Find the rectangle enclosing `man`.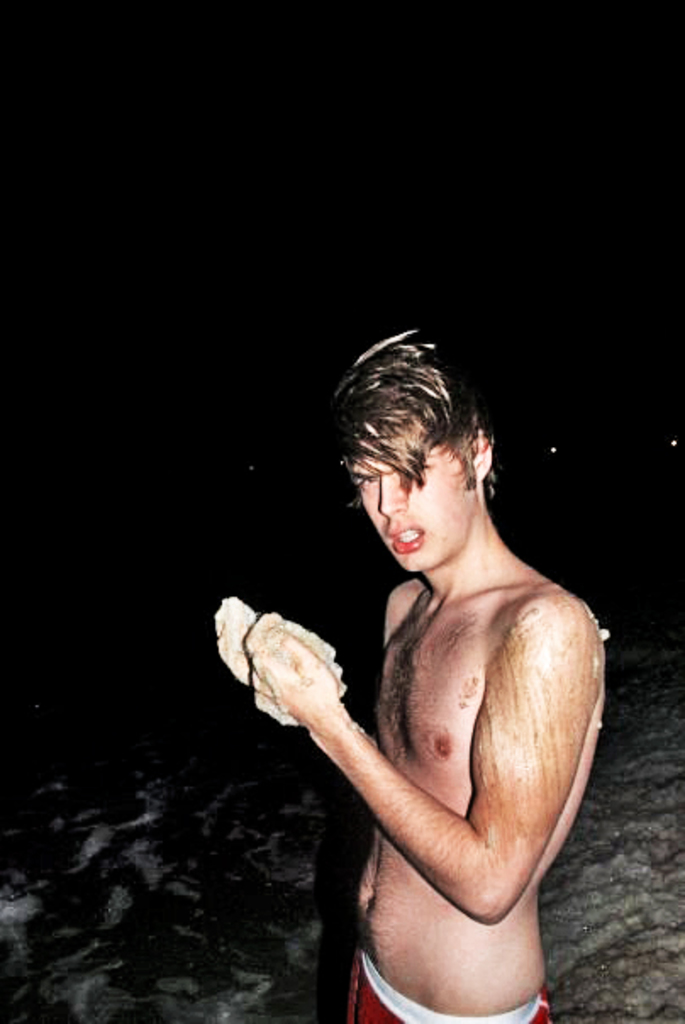
Rect(246, 309, 609, 1023).
